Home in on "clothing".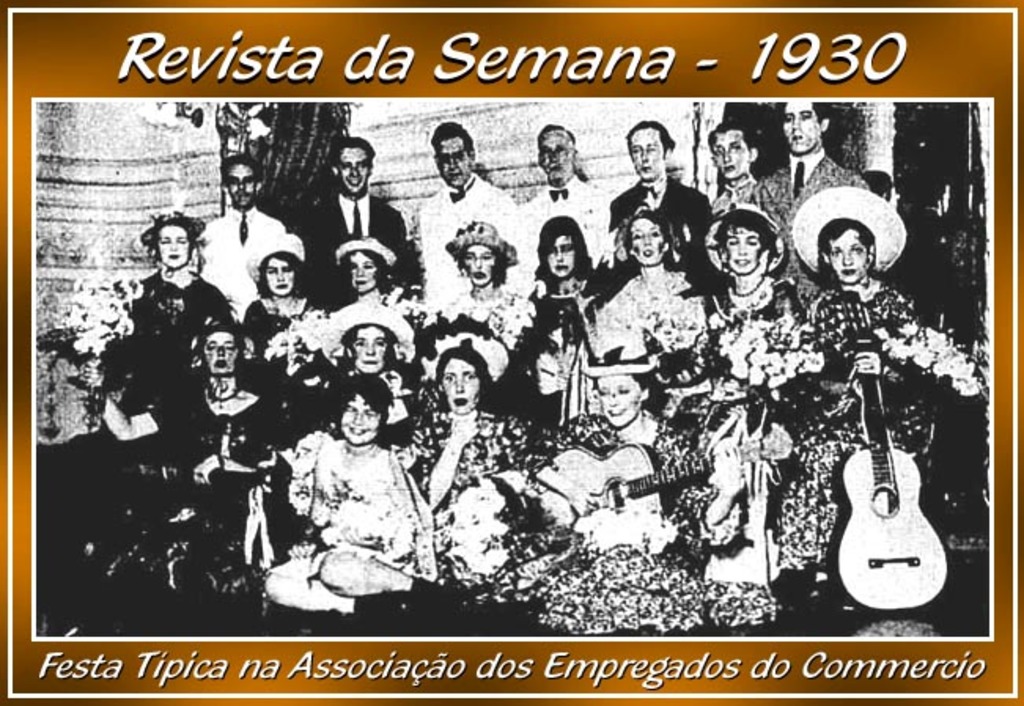
Homed in at x1=274 y1=425 x2=433 y2=575.
